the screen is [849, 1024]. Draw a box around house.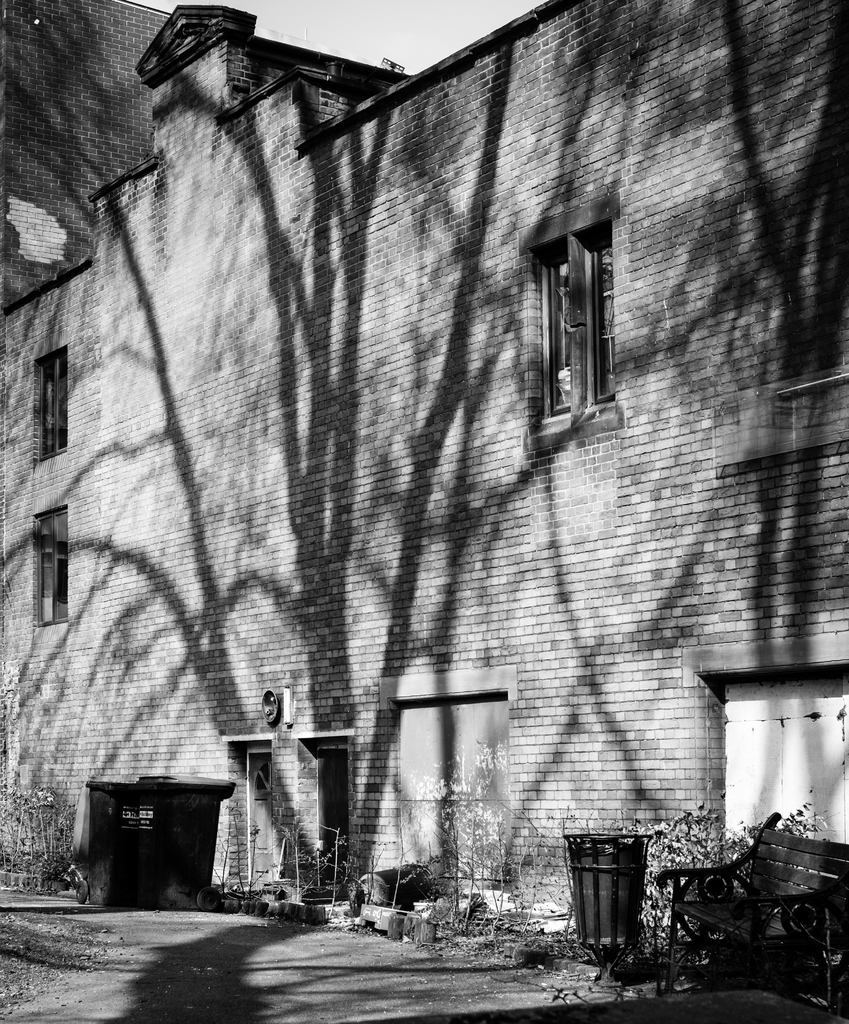
bbox=(0, 0, 848, 908).
